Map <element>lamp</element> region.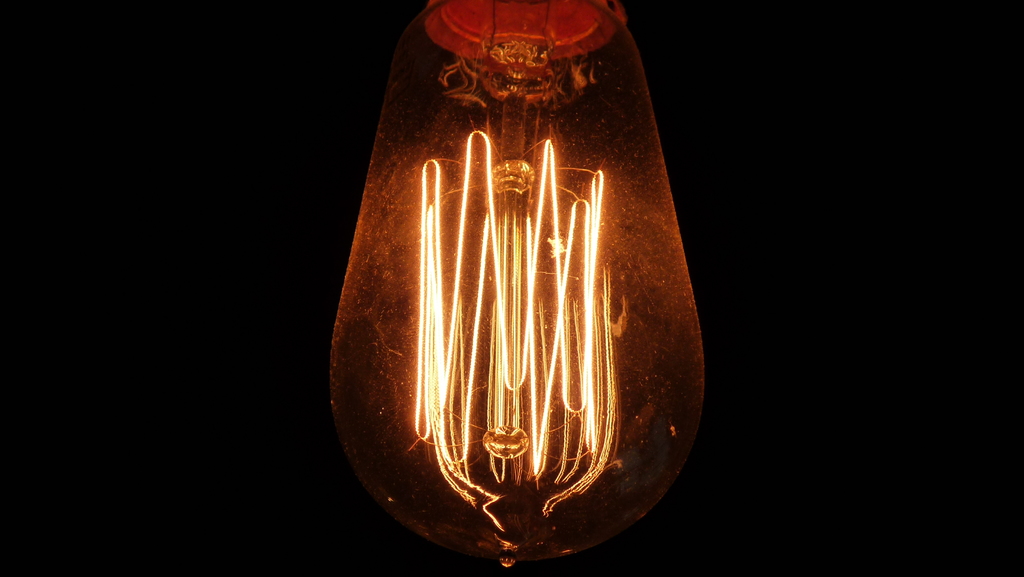
Mapped to [left=374, top=4, right=772, bottom=576].
